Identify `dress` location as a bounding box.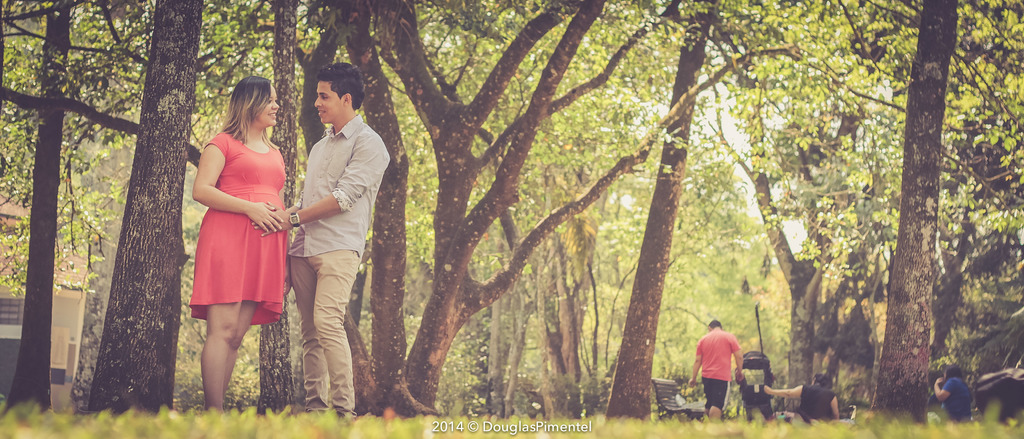
(x1=188, y1=133, x2=286, y2=324).
